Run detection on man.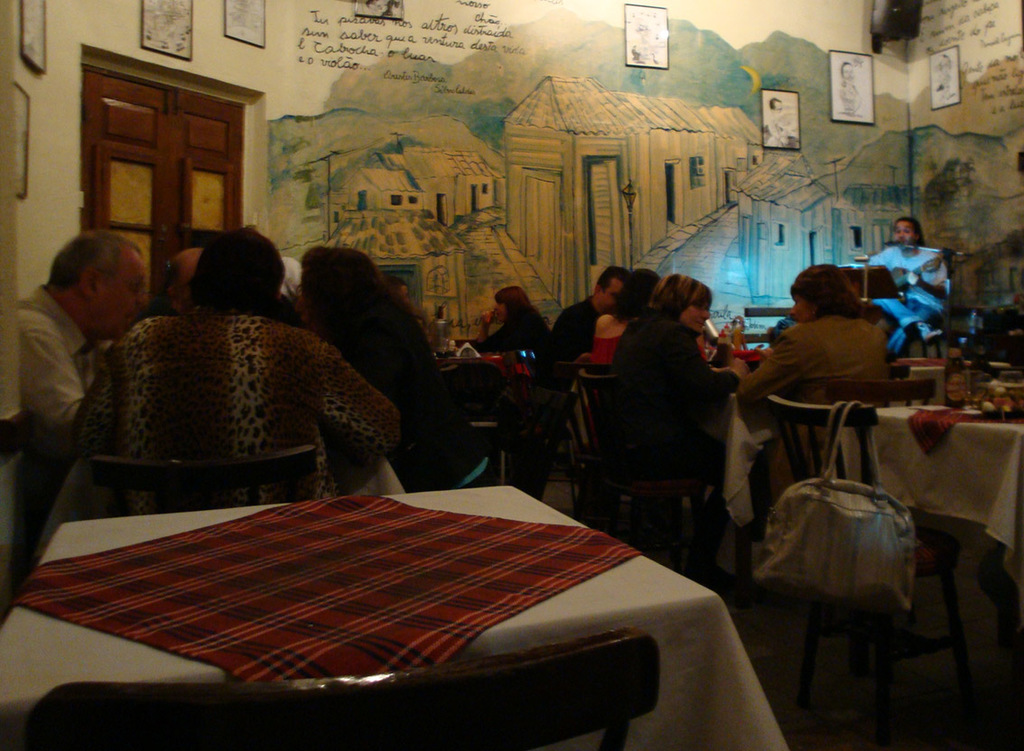
Result: {"left": 864, "top": 215, "right": 959, "bottom": 362}.
